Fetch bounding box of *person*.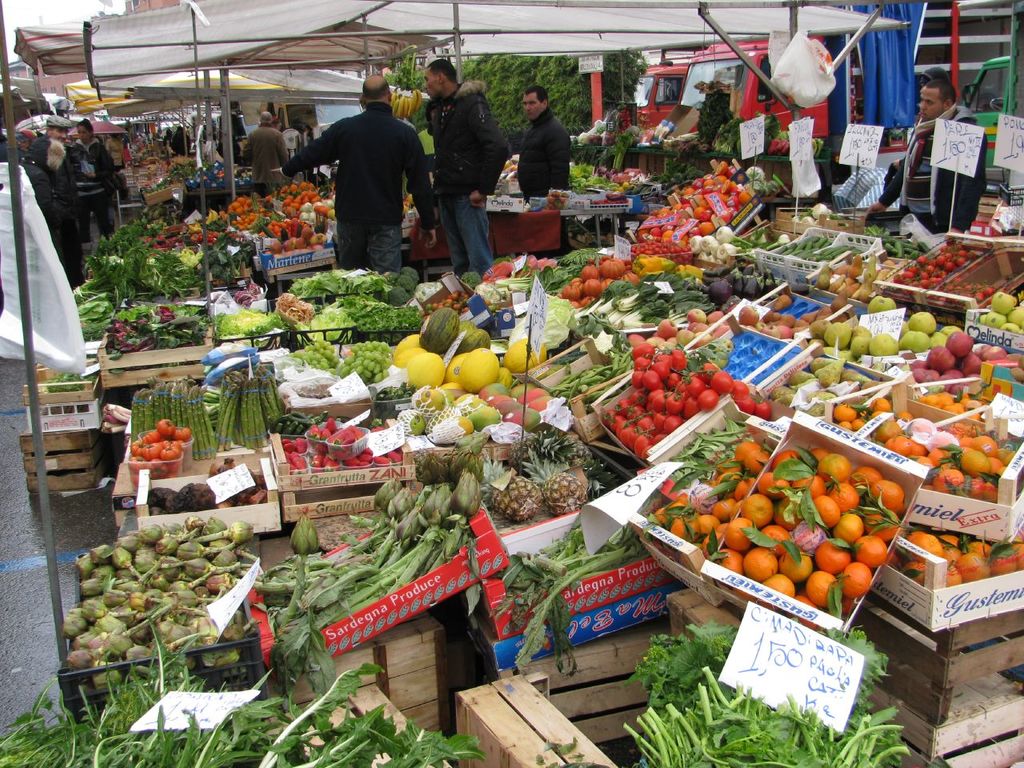
Bbox: <bbox>518, 85, 576, 202</bbox>.
